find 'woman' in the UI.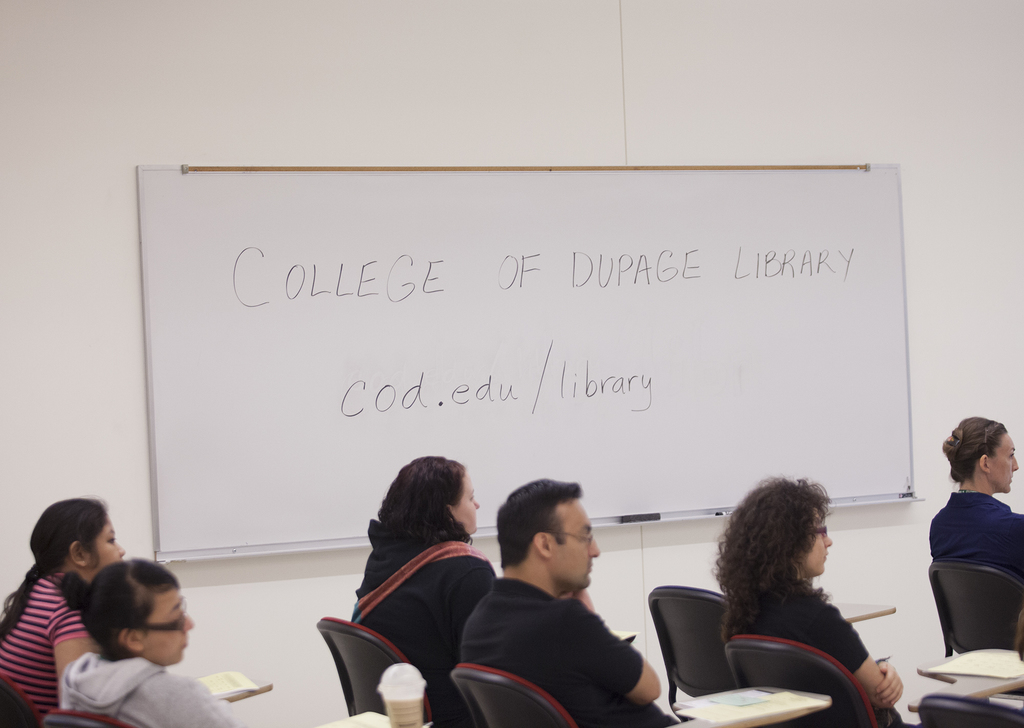
UI element at x1=0, y1=493, x2=125, y2=727.
